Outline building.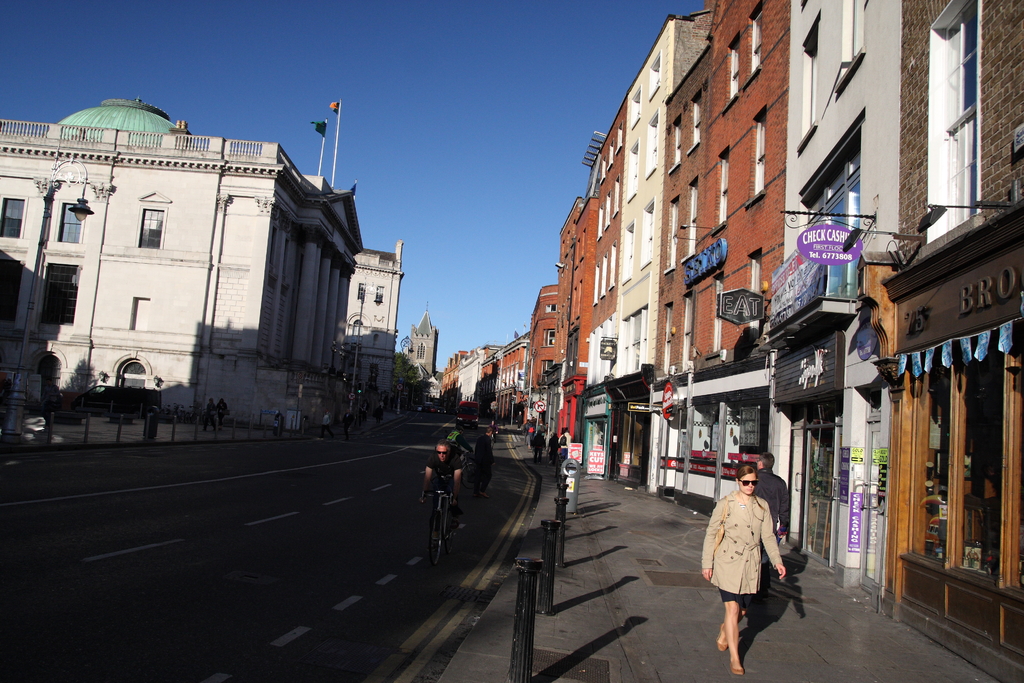
Outline: Rect(438, 0, 1023, 682).
